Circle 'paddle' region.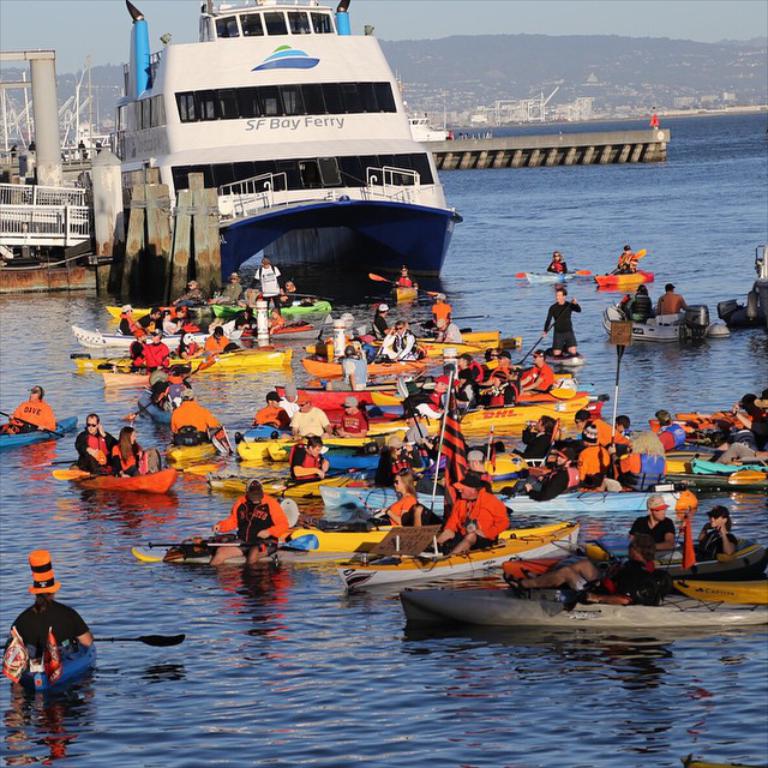
Region: crop(125, 355, 215, 421).
